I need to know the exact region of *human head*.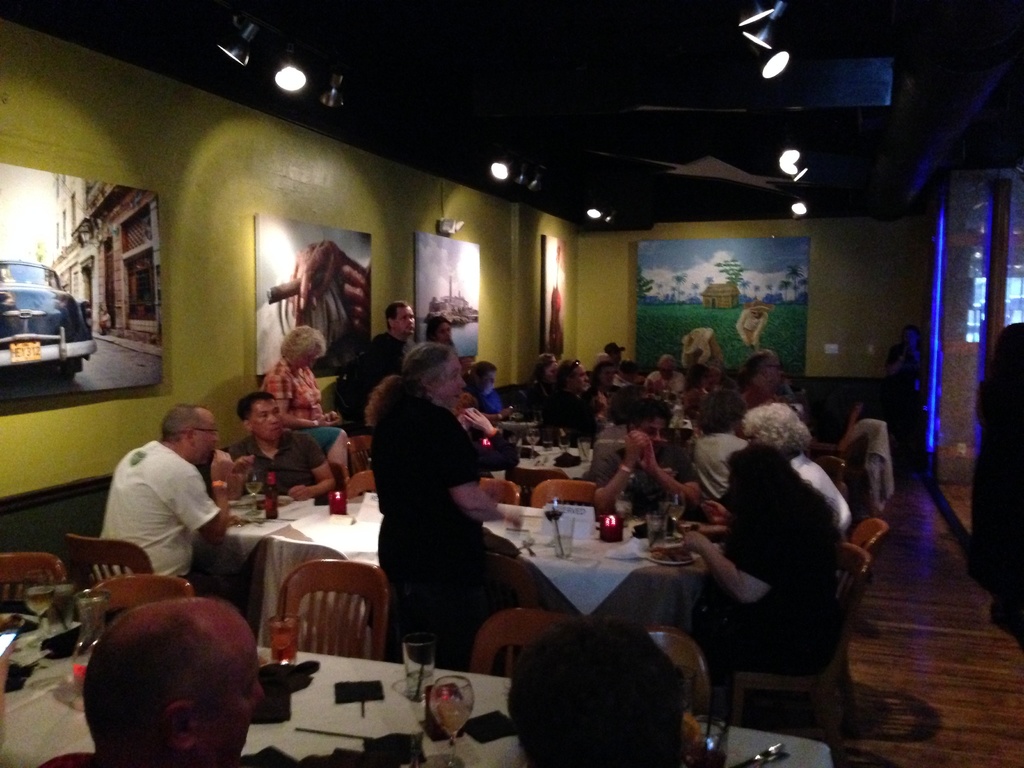
Region: (898,324,924,356).
